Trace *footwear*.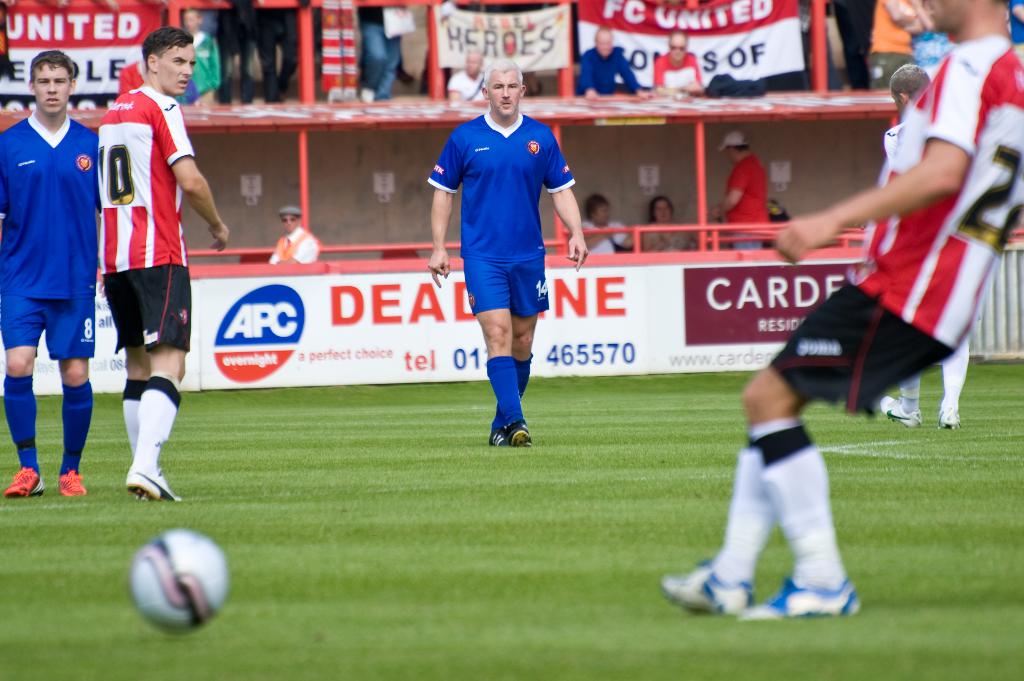
Traced to region(359, 84, 372, 102).
